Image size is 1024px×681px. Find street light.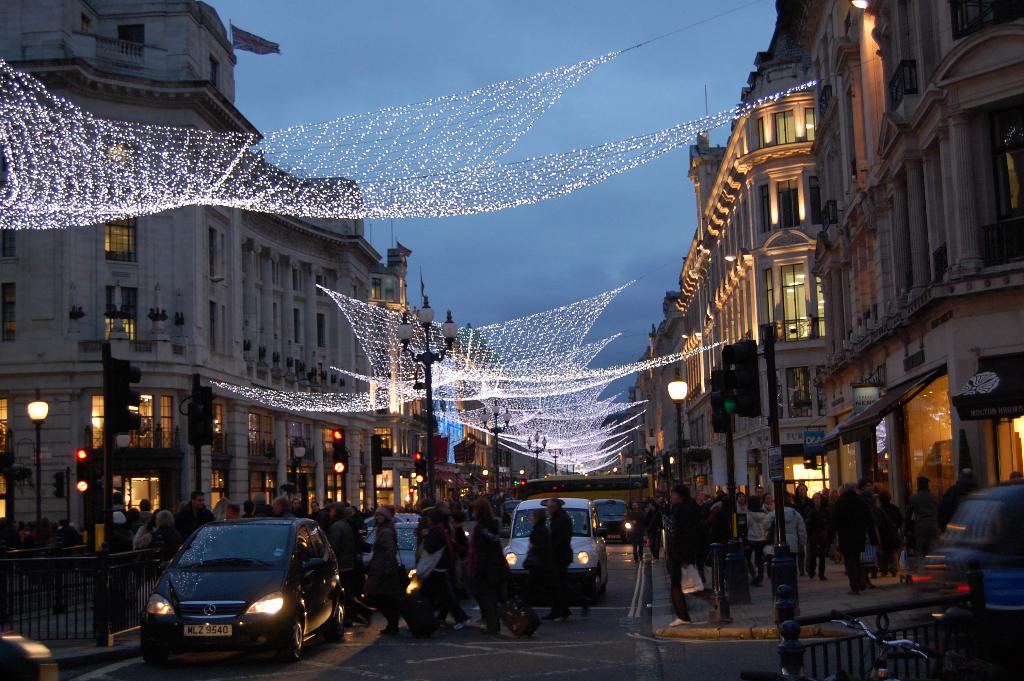
bbox=(25, 391, 49, 521).
